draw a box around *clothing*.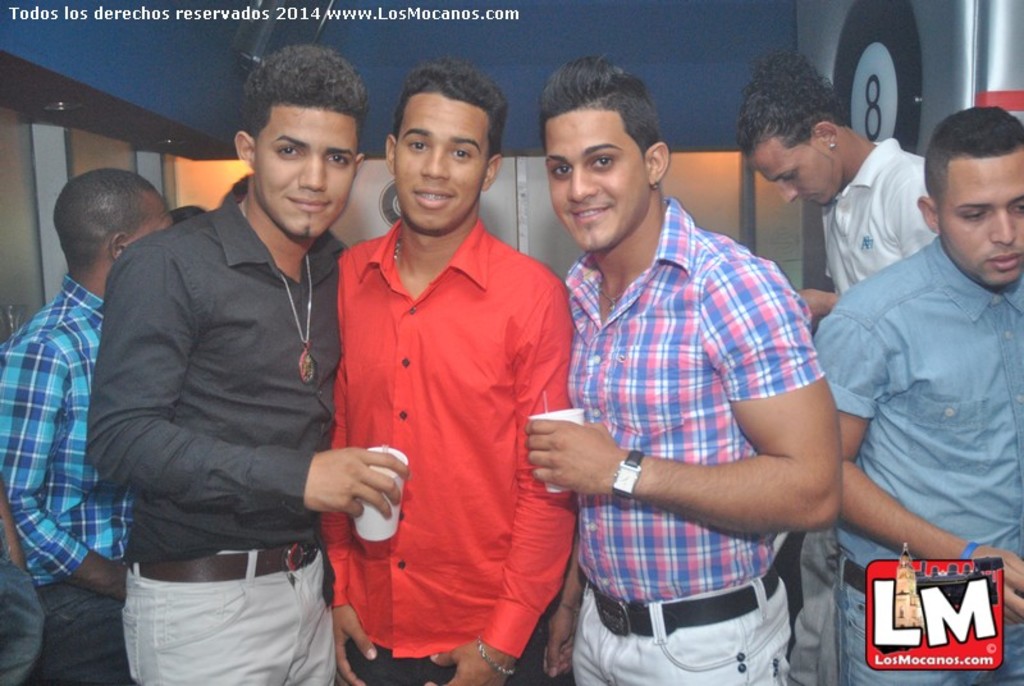
{"x1": 0, "y1": 273, "x2": 136, "y2": 685}.
